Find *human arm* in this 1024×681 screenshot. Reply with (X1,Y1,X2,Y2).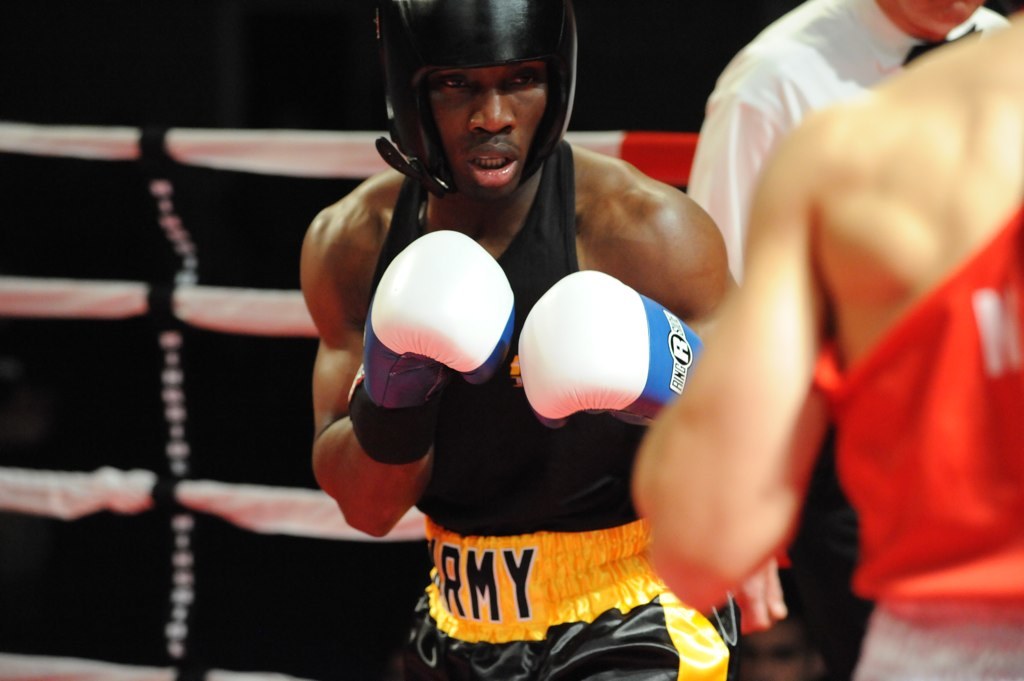
(515,194,739,425).
